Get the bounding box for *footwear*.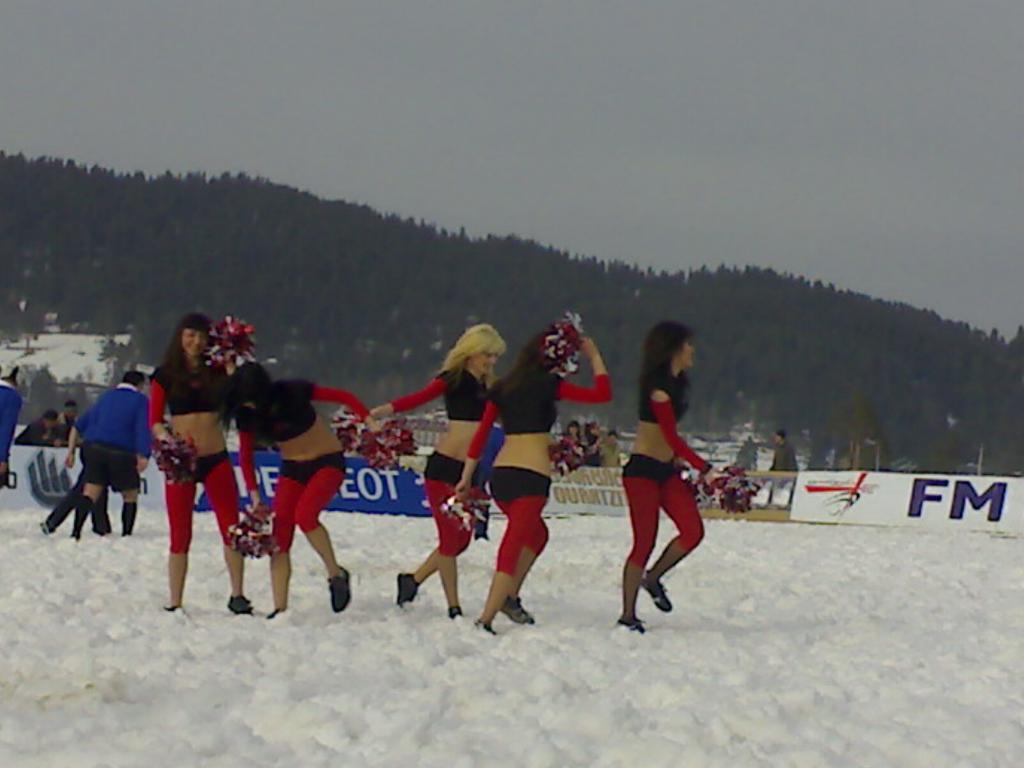
[70,532,77,543].
